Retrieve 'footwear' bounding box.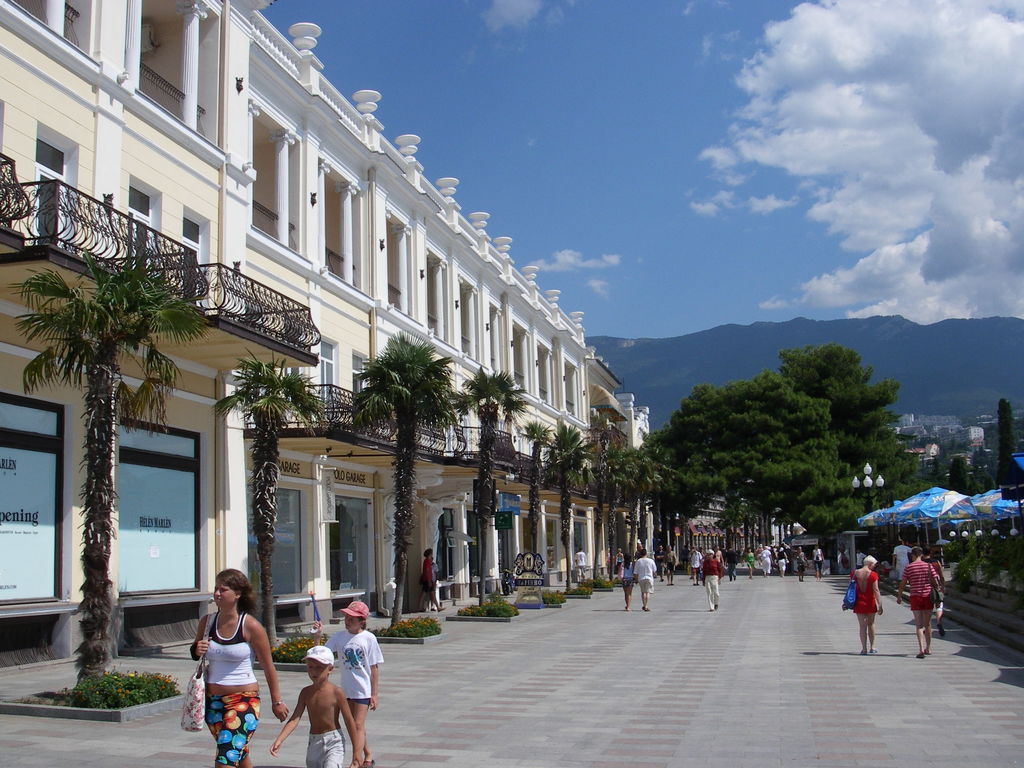
Bounding box: rect(364, 757, 372, 764).
